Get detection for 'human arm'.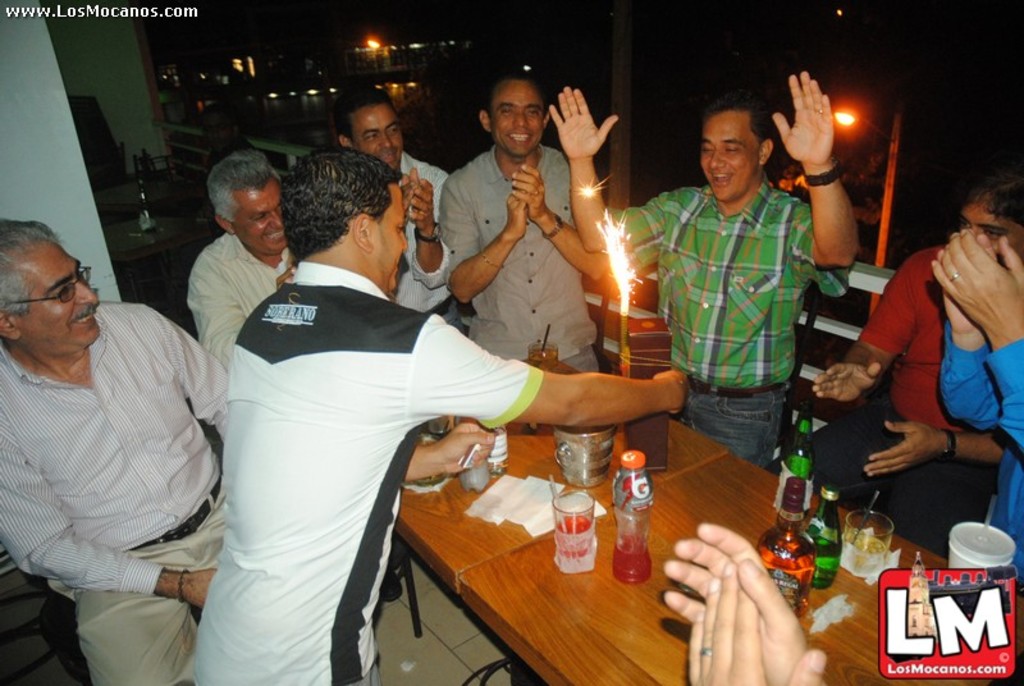
Detection: <region>686, 553, 827, 681</region>.
